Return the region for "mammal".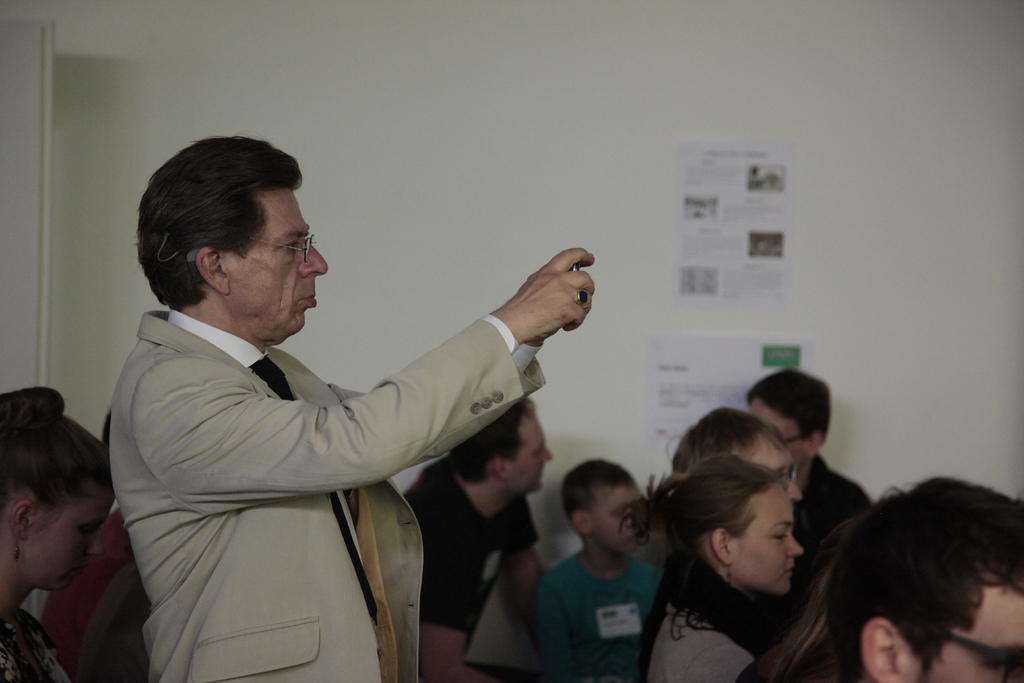
(121, 125, 614, 682).
